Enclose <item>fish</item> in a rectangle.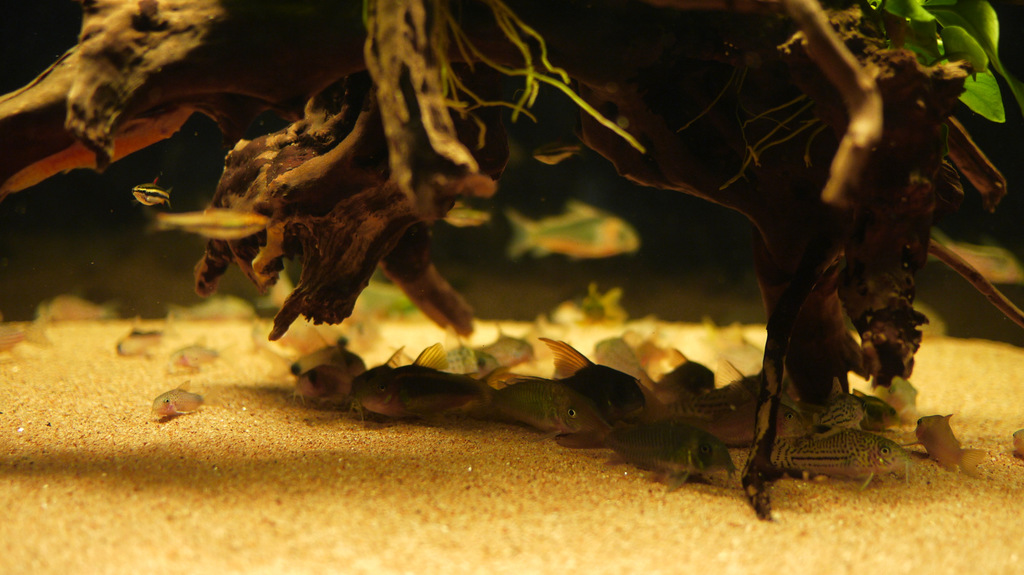
bbox=[511, 200, 636, 262].
